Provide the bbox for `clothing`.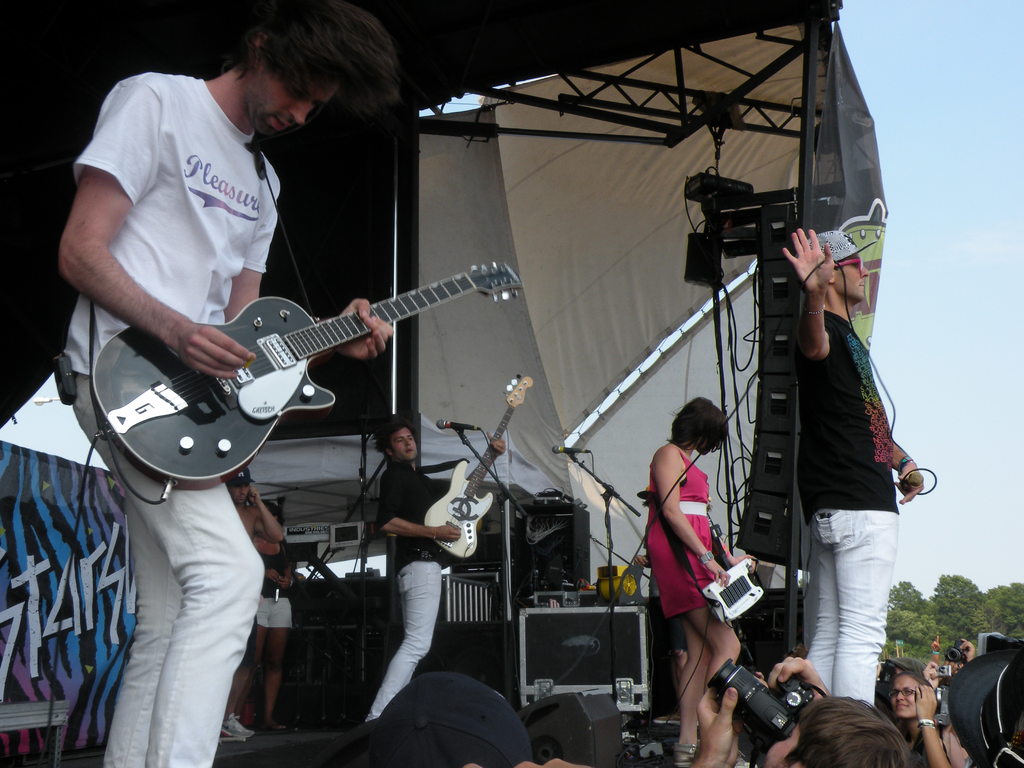
bbox=[57, 70, 280, 767].
